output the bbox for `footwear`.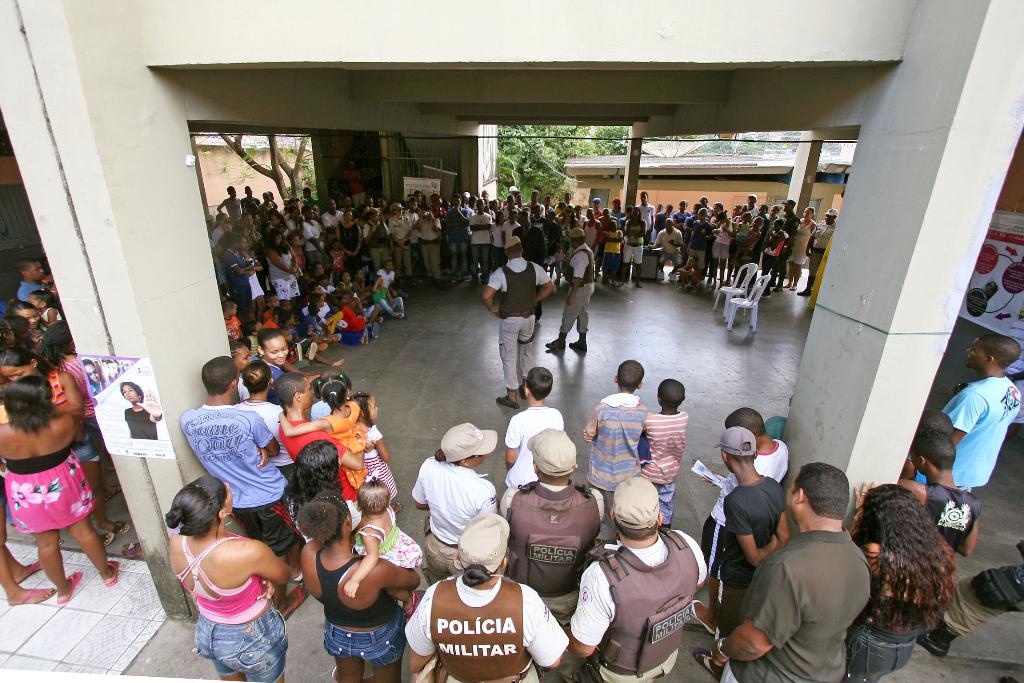
<box>17,562,41,584</box>.
